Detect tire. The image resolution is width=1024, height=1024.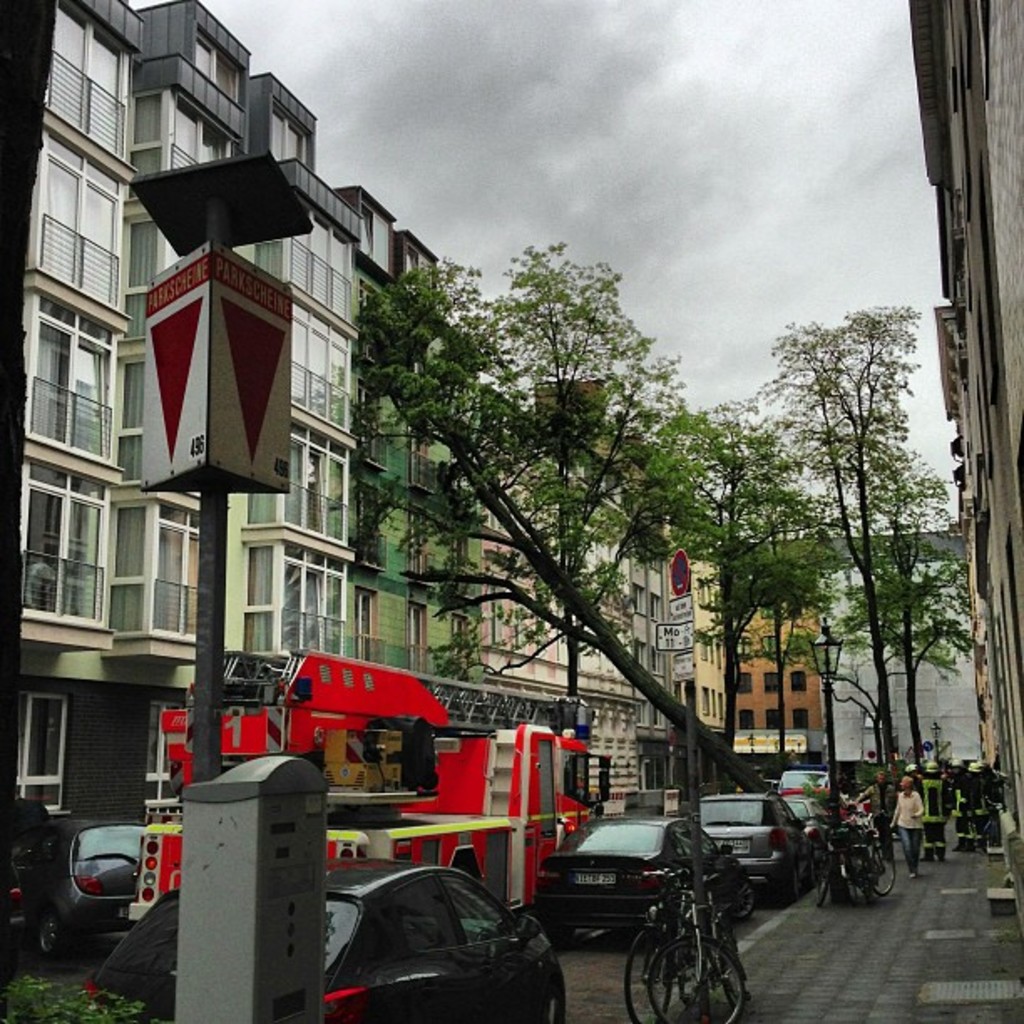
{"left": 835, "top": 857, "right": 857, "bottom": 912}.
